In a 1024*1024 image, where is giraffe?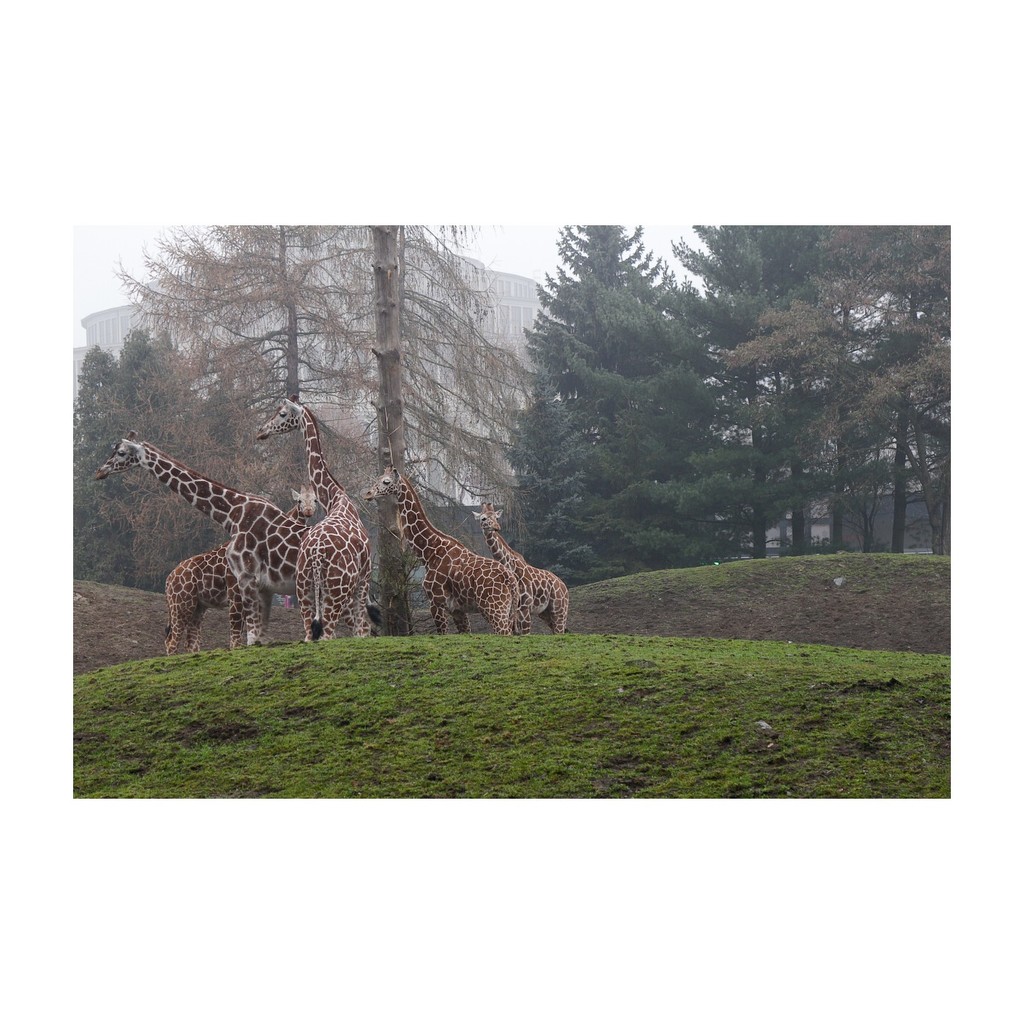
[470,500,567,636].
